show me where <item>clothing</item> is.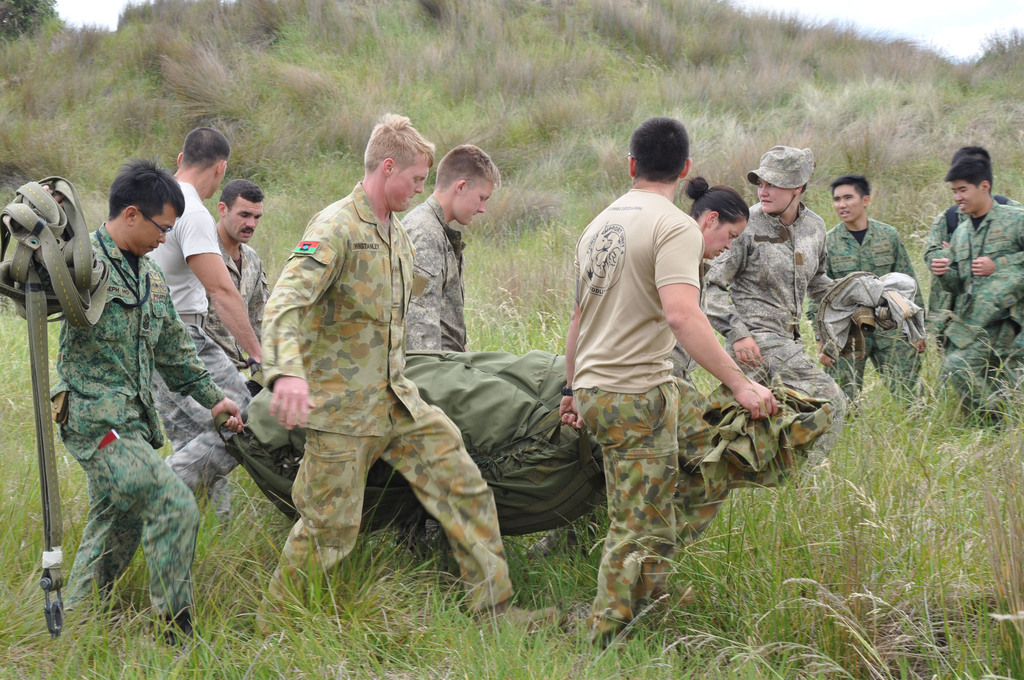
<item>clothing</item> is at x1=670 y1=254 x2=703 y2=405.
